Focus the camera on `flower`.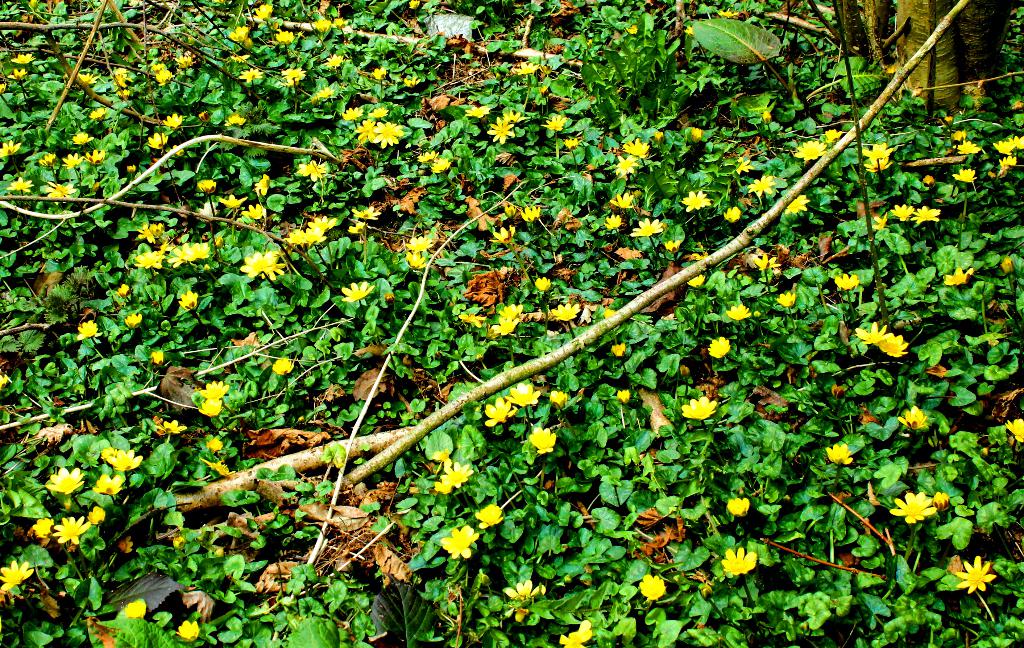
Focus region: box(890, 488, 941, 524).
